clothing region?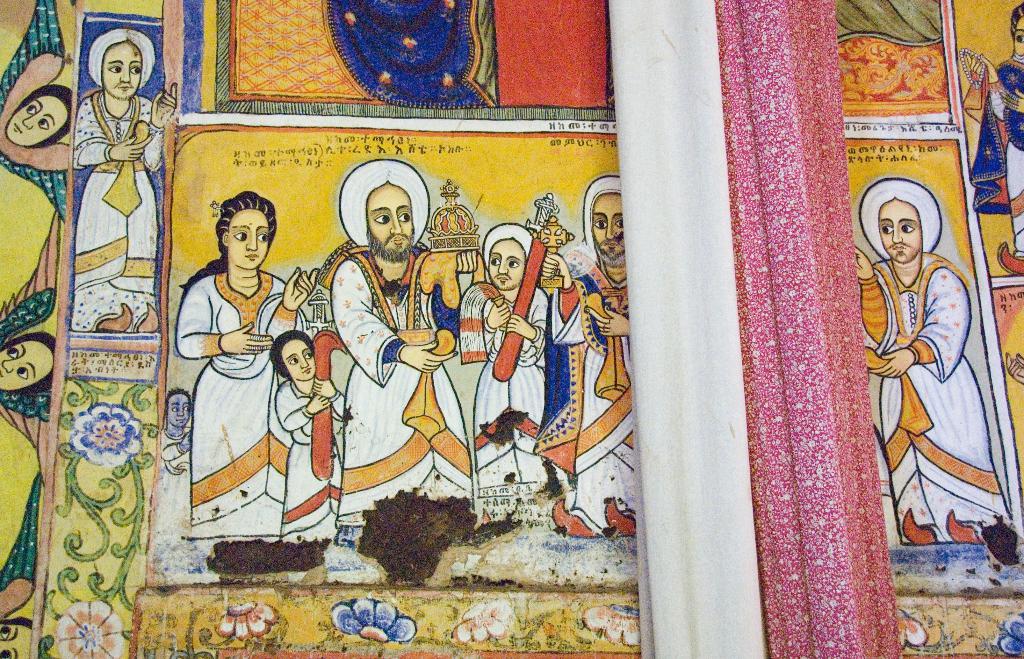
{"left": 967, "top": 54, "right": 1023, "bottom": 256}
